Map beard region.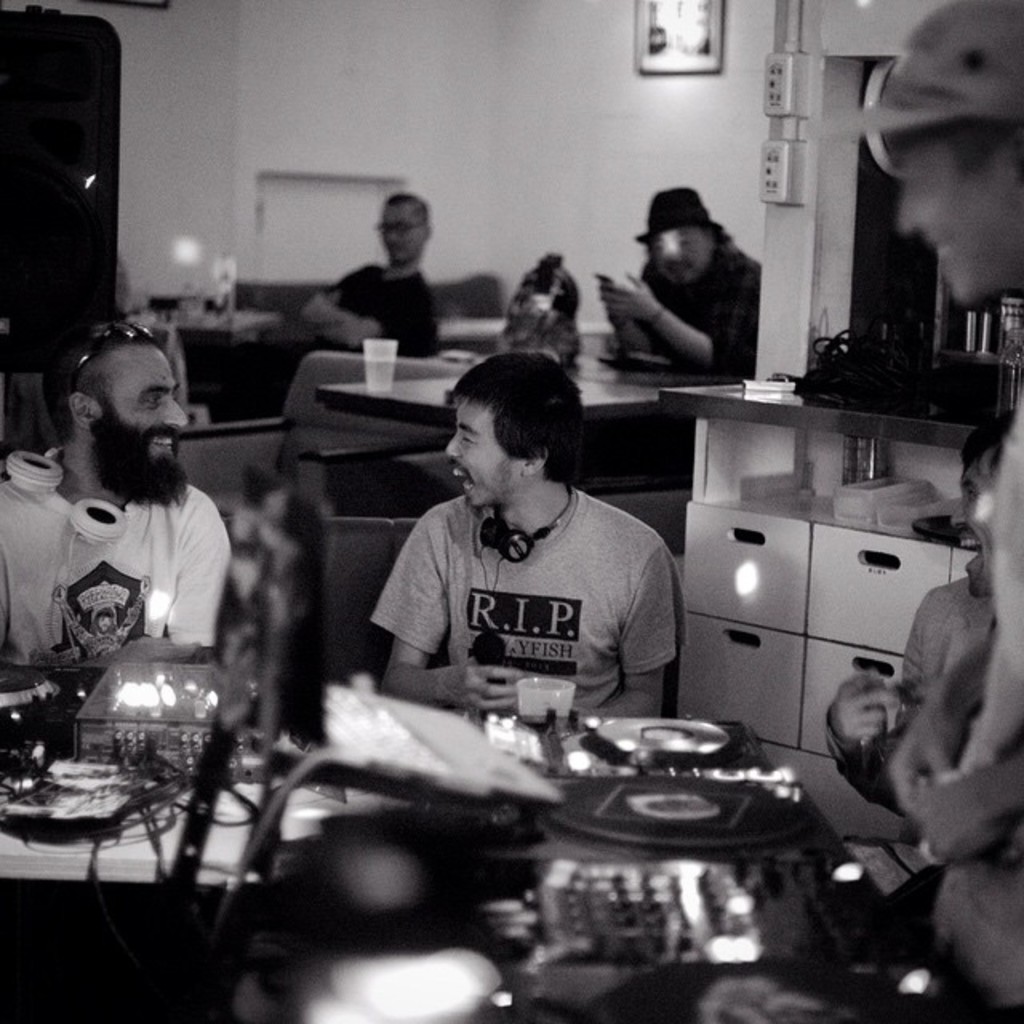
Mapped to bbox(86, 406, 187, 506).
